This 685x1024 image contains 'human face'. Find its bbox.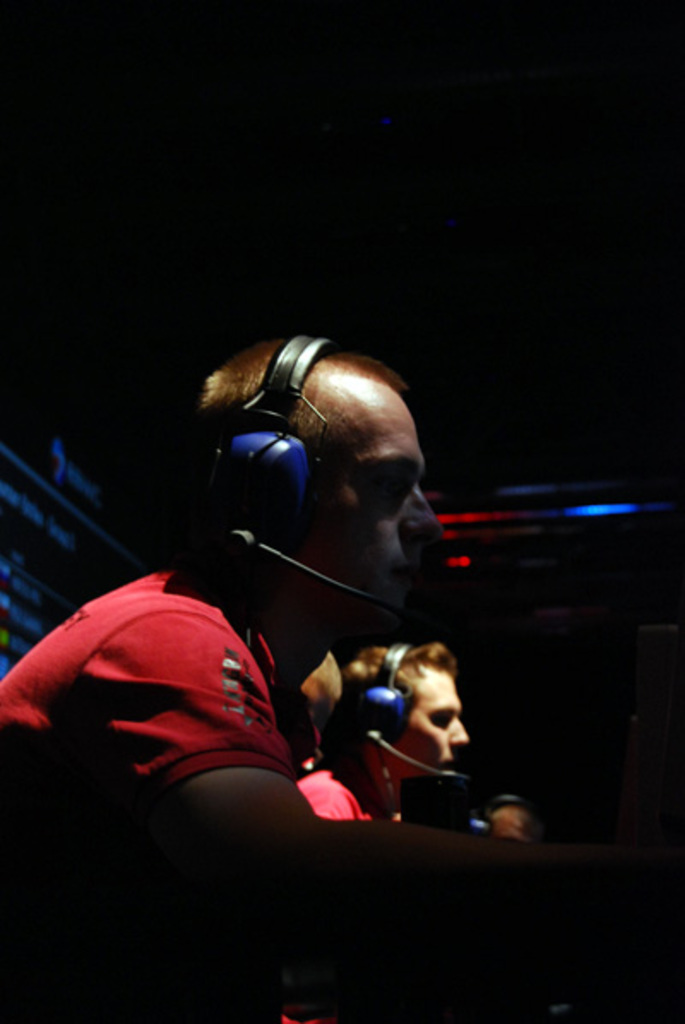
region(281, 380, 456, 635).
